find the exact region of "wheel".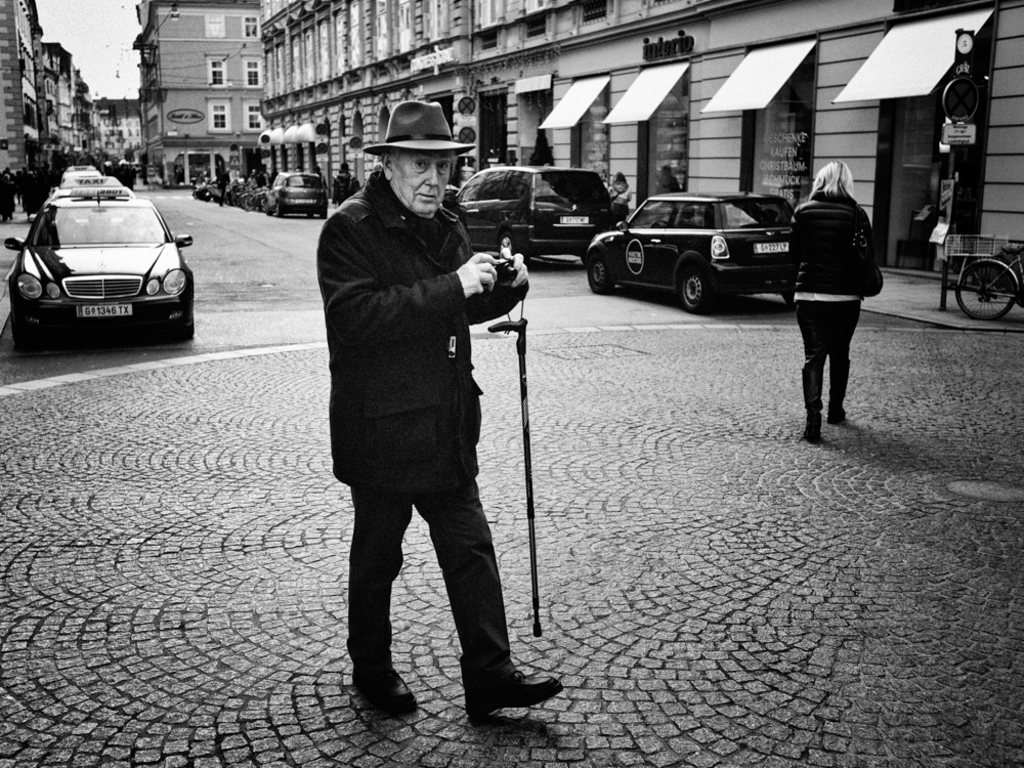
Exact region: rect(589, 253, 614, 291).
